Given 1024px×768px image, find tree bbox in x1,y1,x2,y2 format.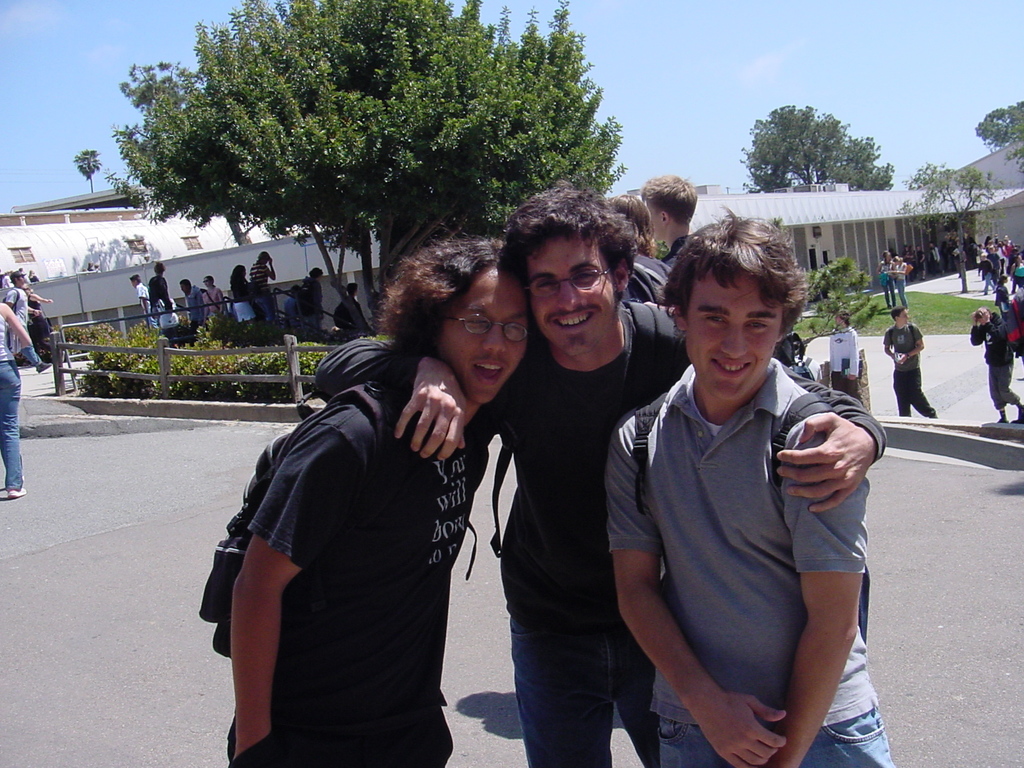
81,0,644,332.
